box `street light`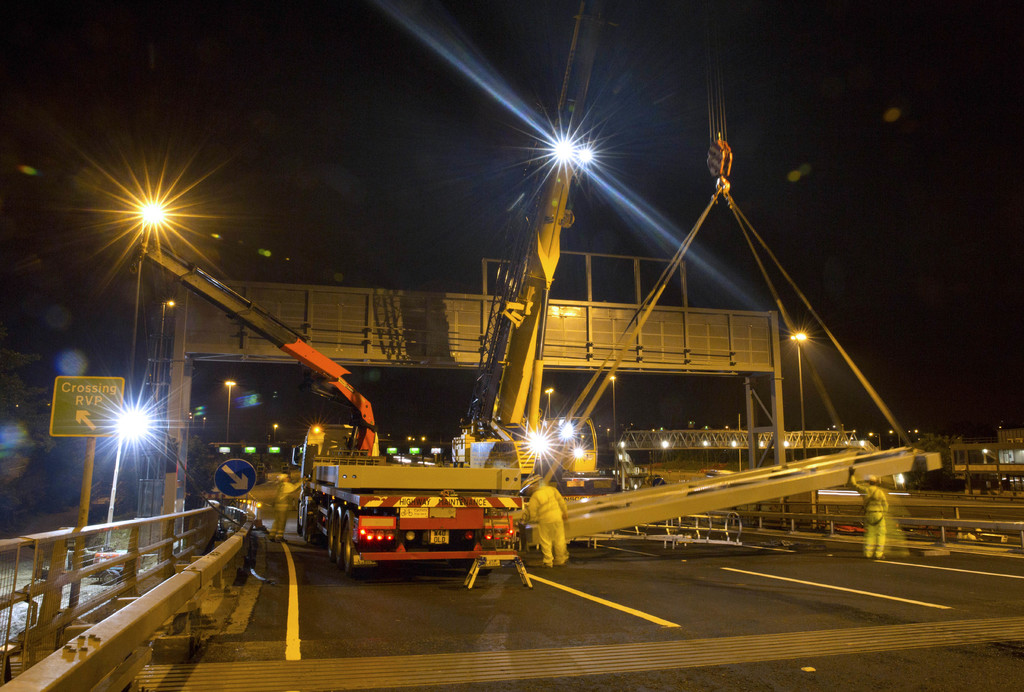
[603,375,617,428]
